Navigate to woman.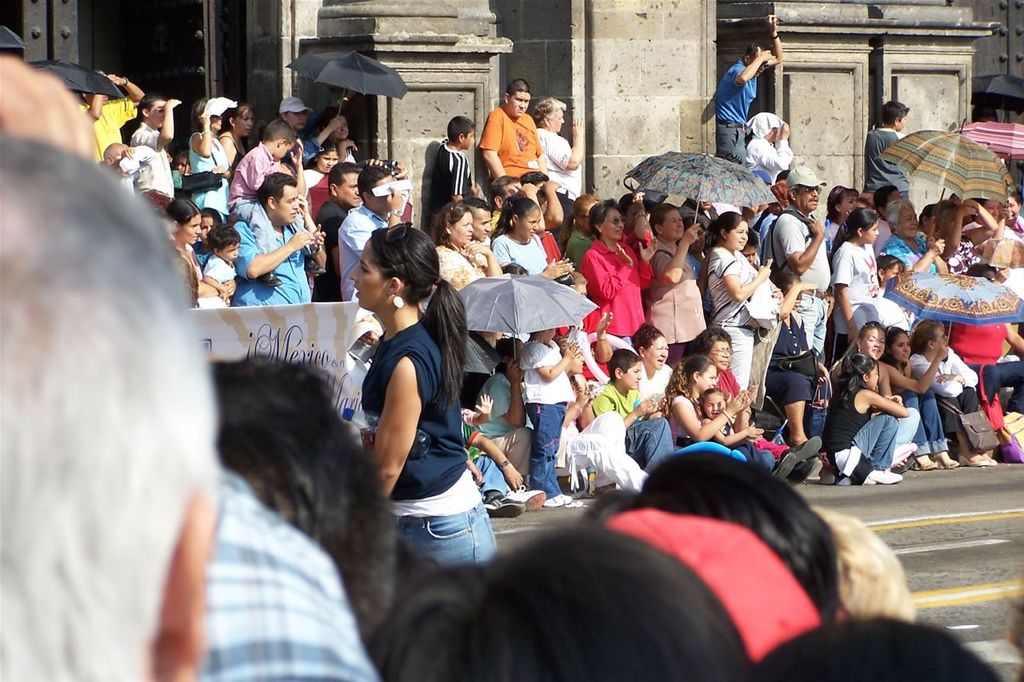
Navigation target: <bbox>975, 195, 1014, 250</bbox>.
